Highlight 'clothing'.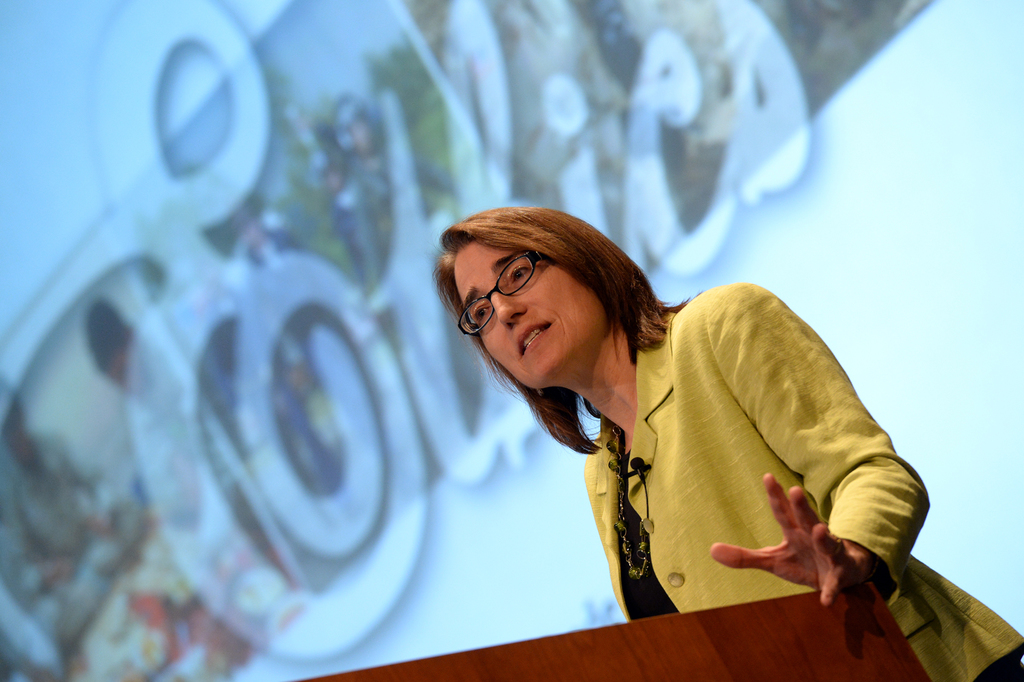
Highlighted region: locate(579, 282, 1023, 681).
